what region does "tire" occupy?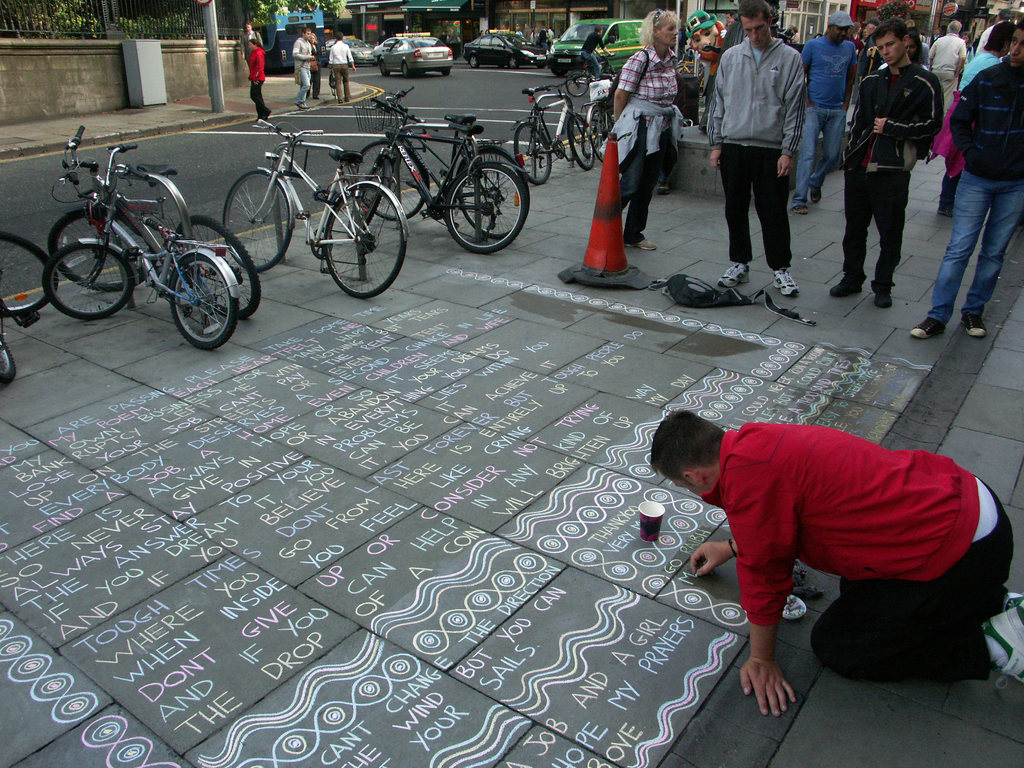
[x1=221, y1=166, x2=293, y2=270].
